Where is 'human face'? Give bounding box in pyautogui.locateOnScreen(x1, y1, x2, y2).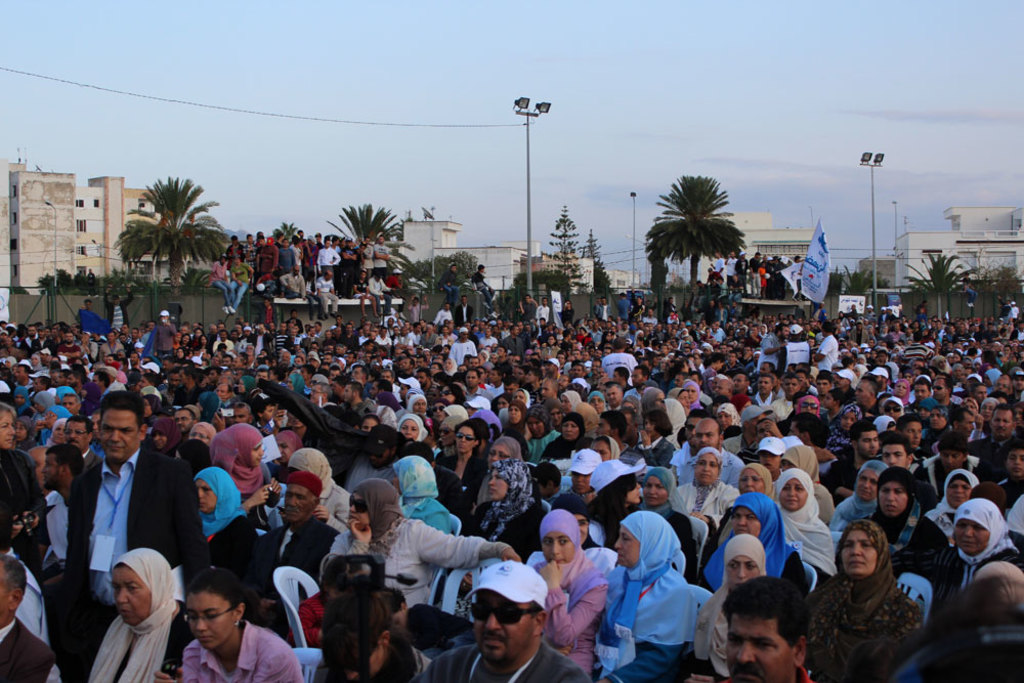
pyautogui.locateOnScreen(578, 515, 589, 540).
